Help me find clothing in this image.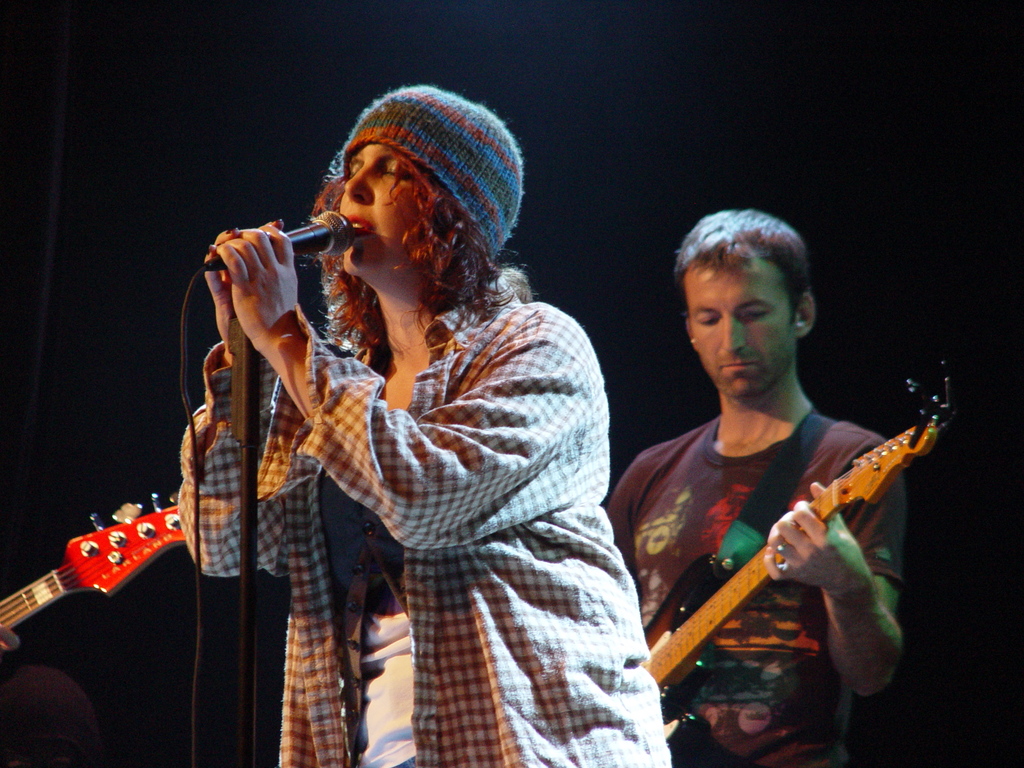
Found it: bbox=(606, 413, 908, 767).
